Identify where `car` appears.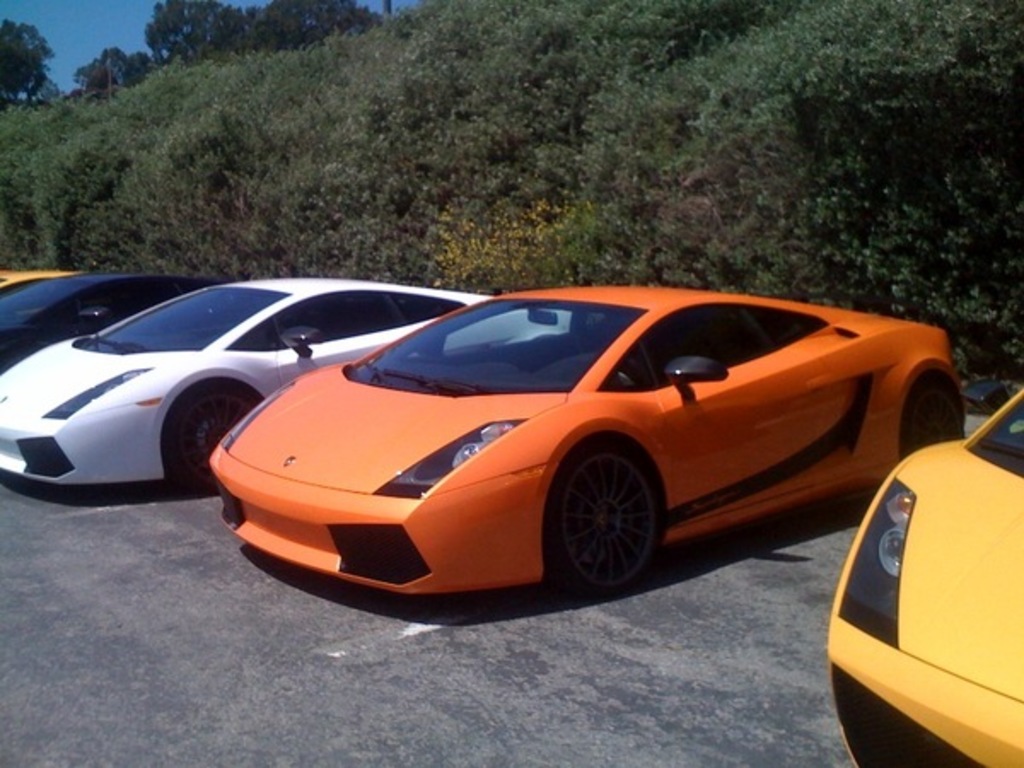
Appears at 0,266,208,365.
